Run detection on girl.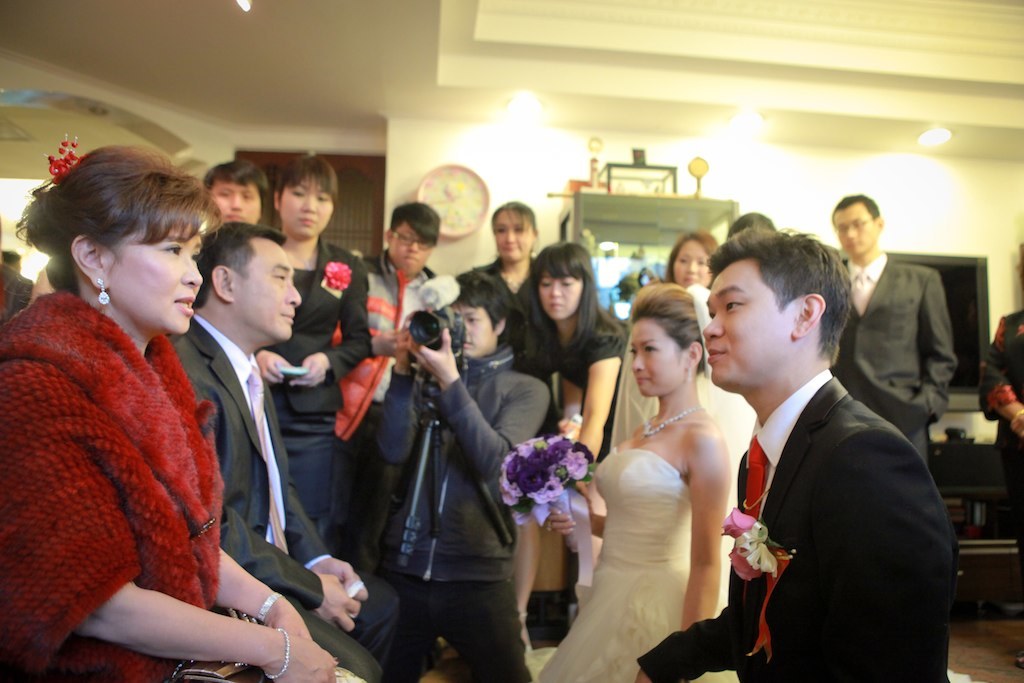
Result: Rect(550, 282, 738, 682).
